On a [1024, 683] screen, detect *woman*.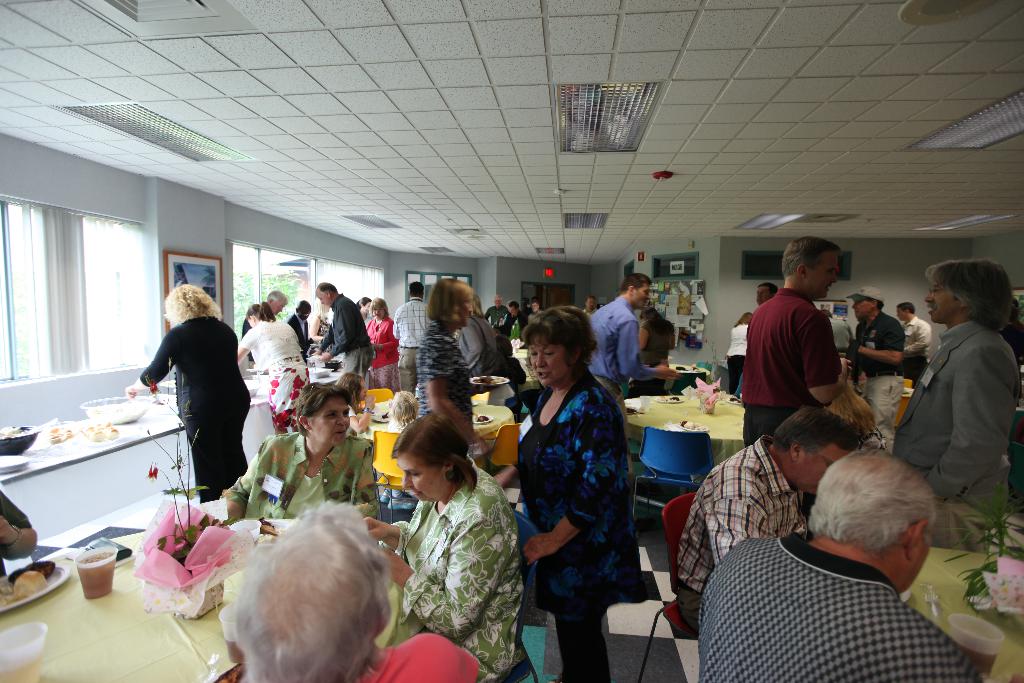
<bbox>127, 283, 249, 517</bbox>.
